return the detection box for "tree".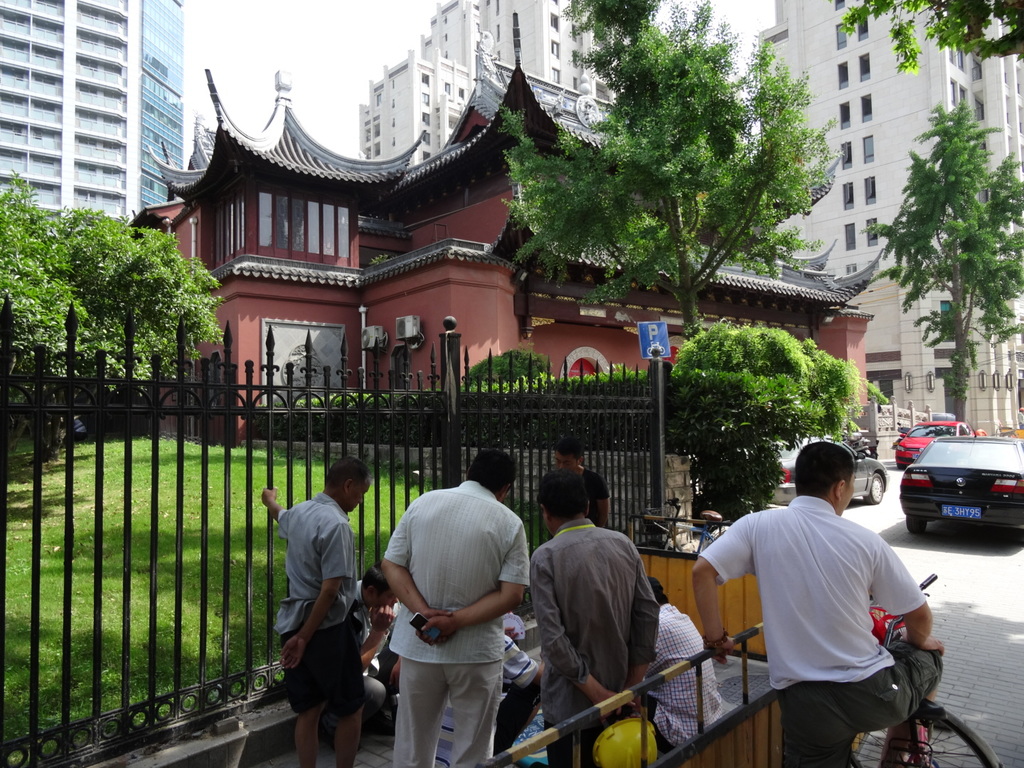
select_region(500, 0, 841, 352).
